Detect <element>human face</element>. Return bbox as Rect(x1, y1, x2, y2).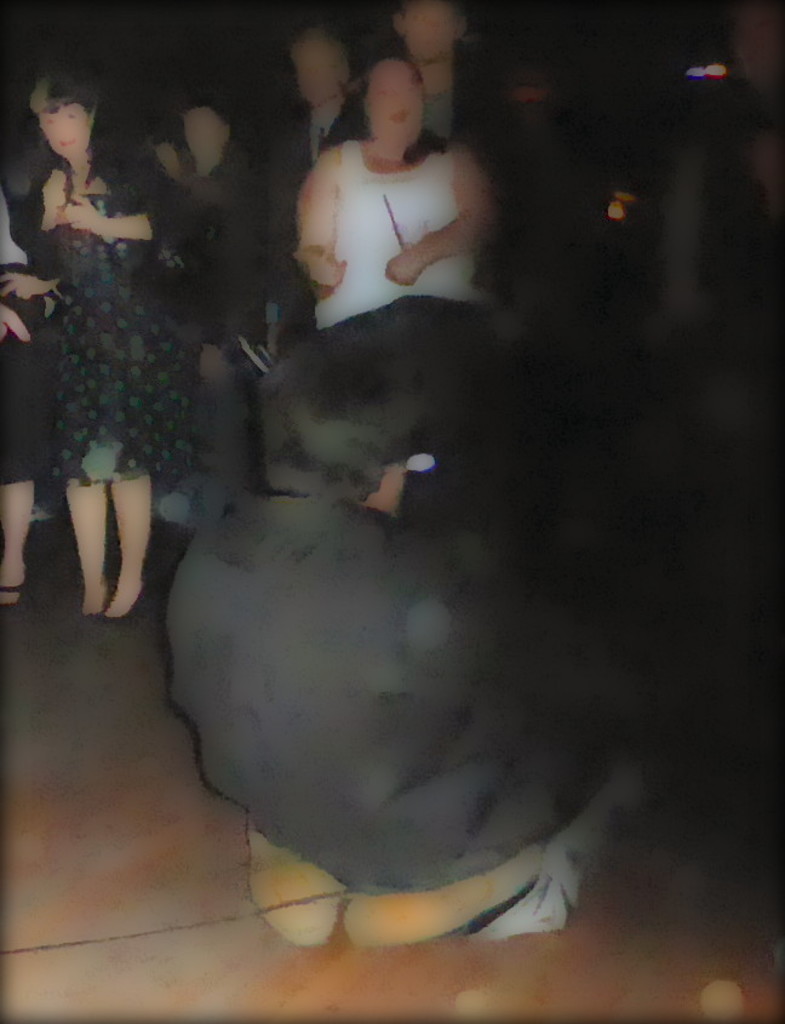
Rect(187, 108, 225, 155).
